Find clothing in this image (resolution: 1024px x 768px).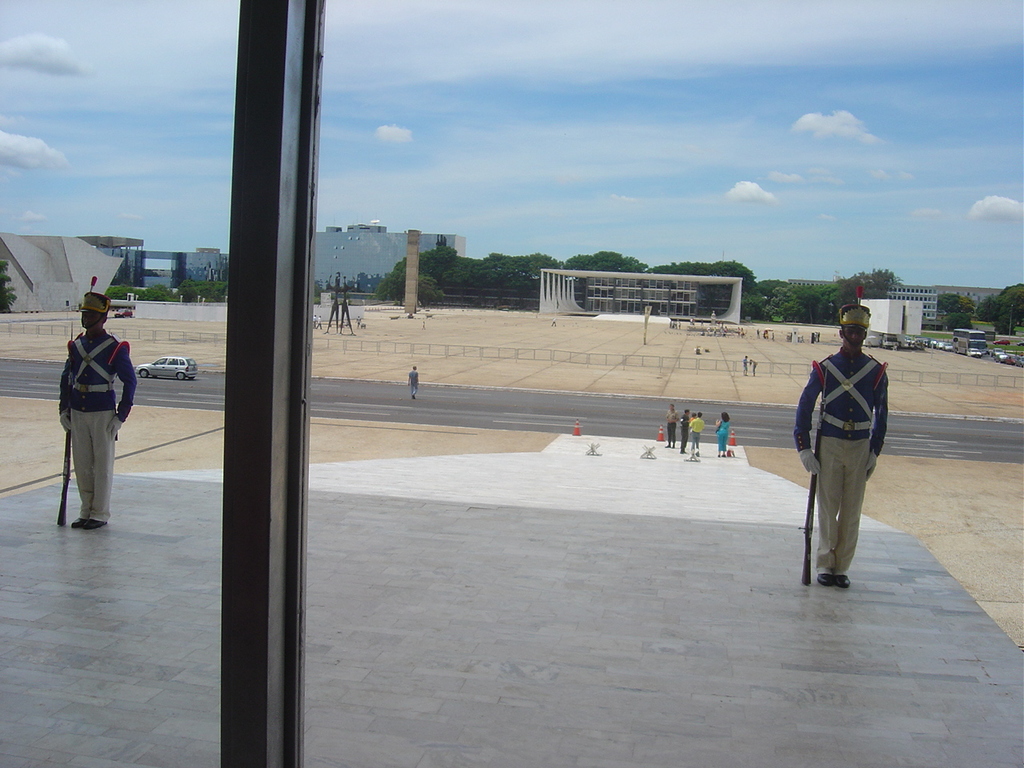
690, 417, 694, 419.
